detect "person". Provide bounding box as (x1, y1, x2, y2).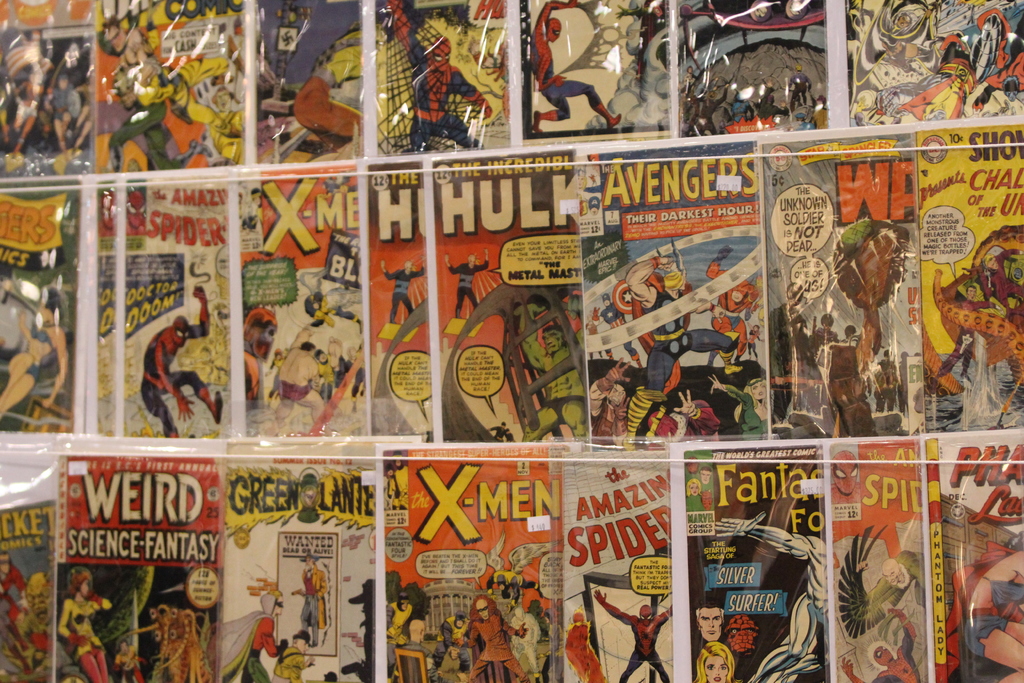
(314, 350, 367, 403).
